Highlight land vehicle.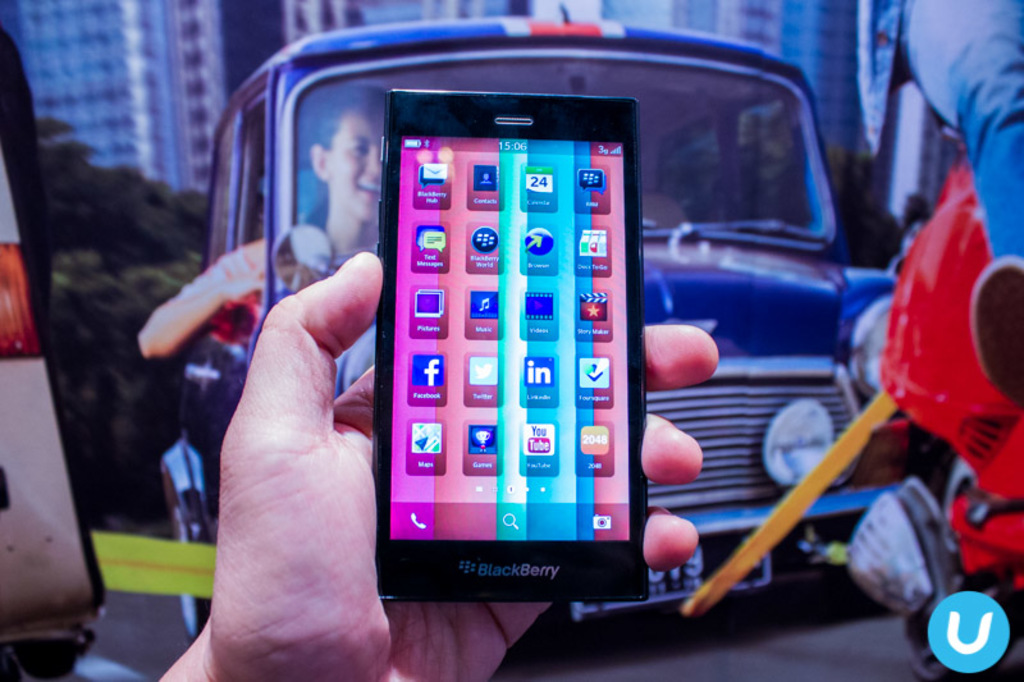
Highlighted region: bbox=(163, 0, 963, 626).
